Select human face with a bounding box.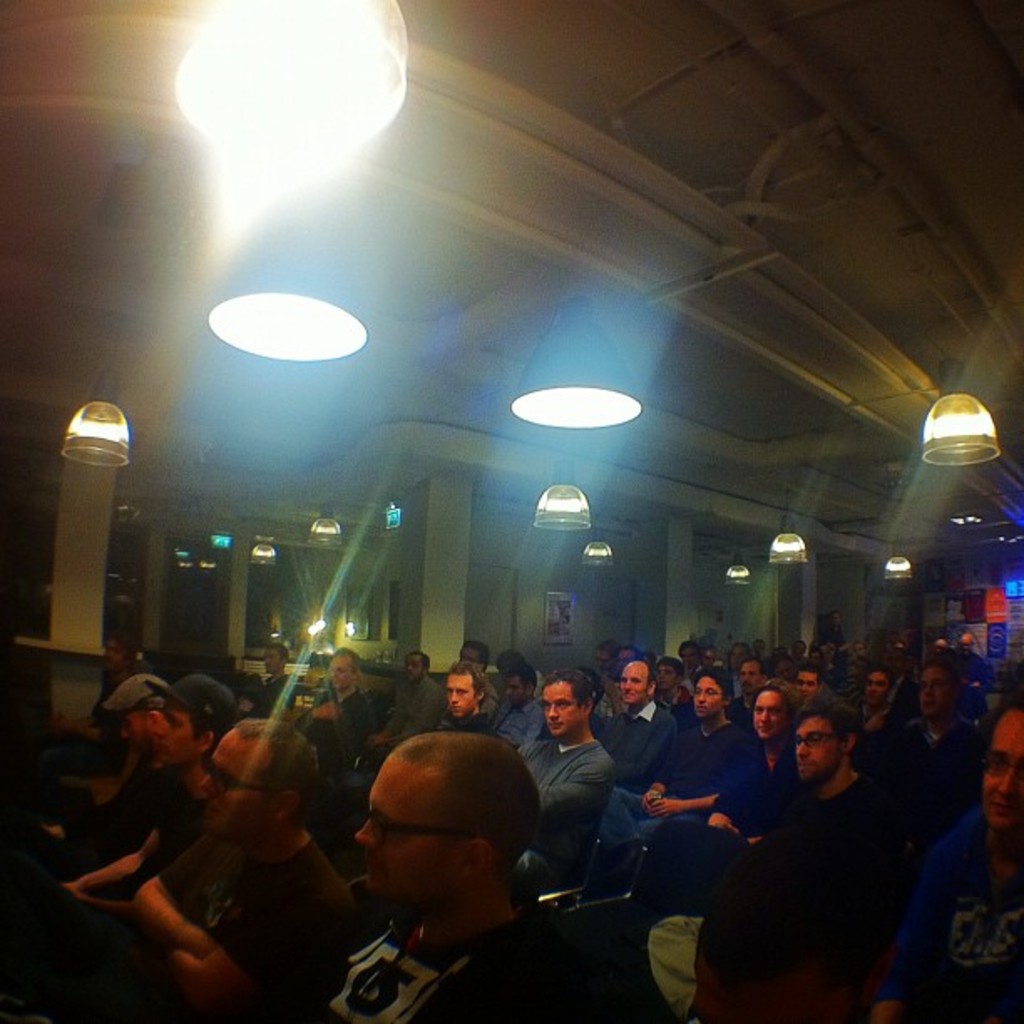
[201,736,268,830].
